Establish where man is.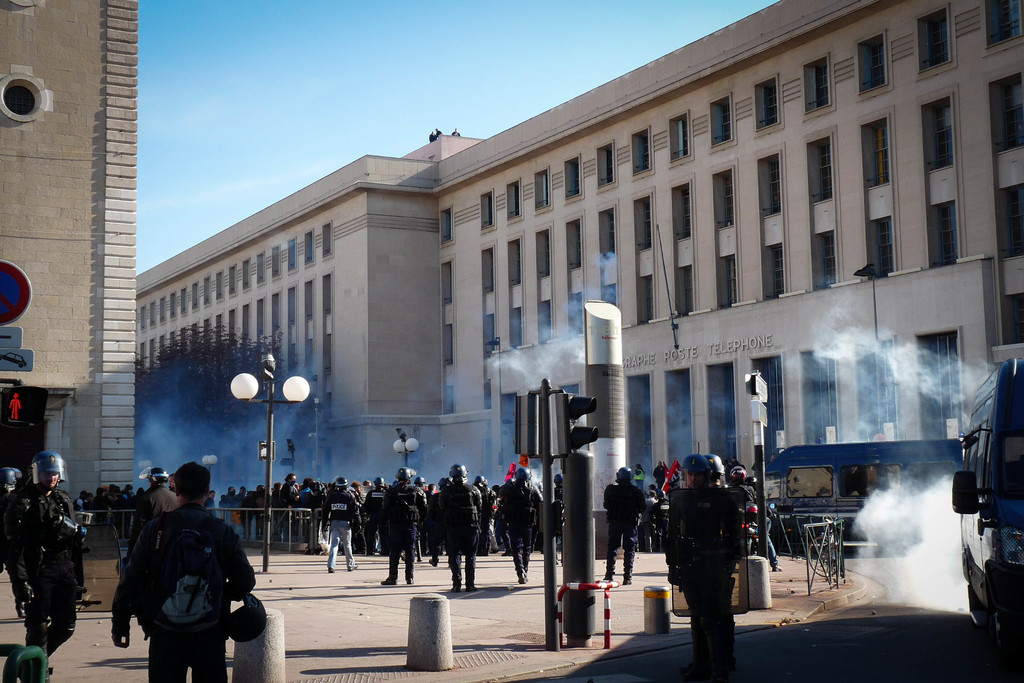
Established at crop(281, 473, 300, 486).
